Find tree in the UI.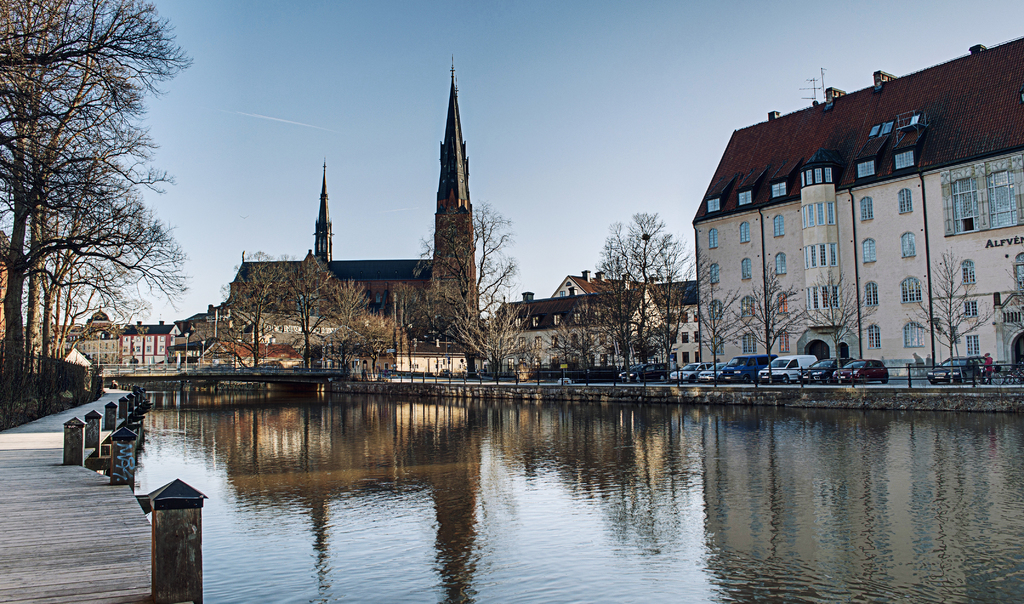
UI element at 809/271/861/375.
